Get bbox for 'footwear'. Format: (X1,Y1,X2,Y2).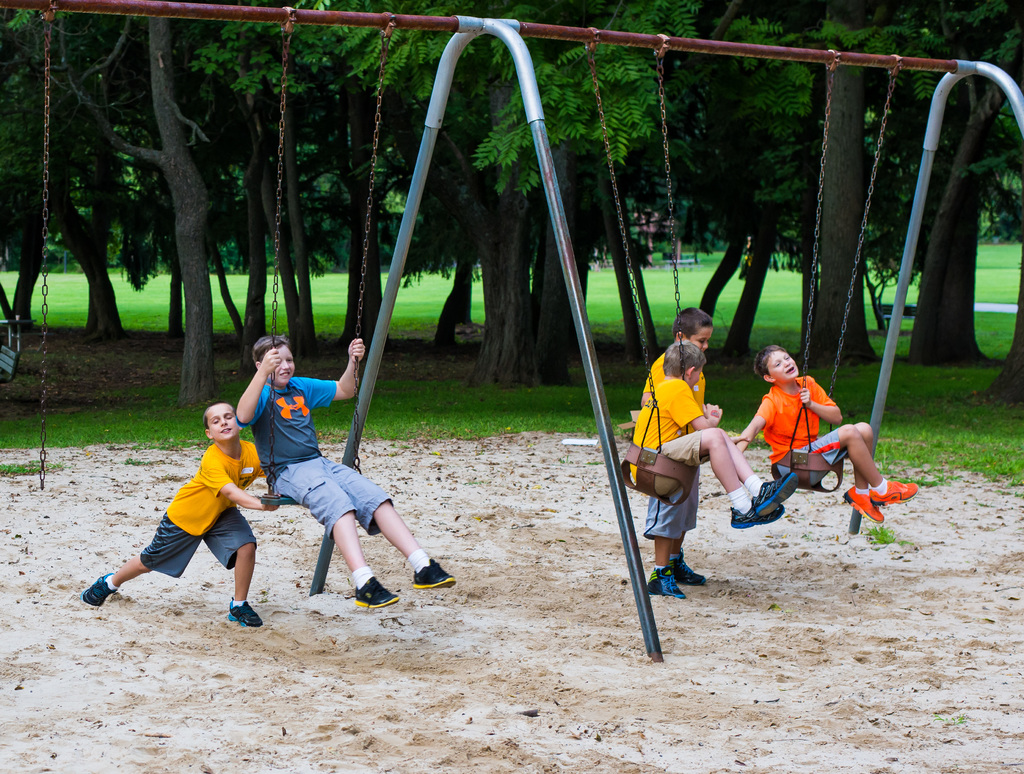
(667,548,707,585).
